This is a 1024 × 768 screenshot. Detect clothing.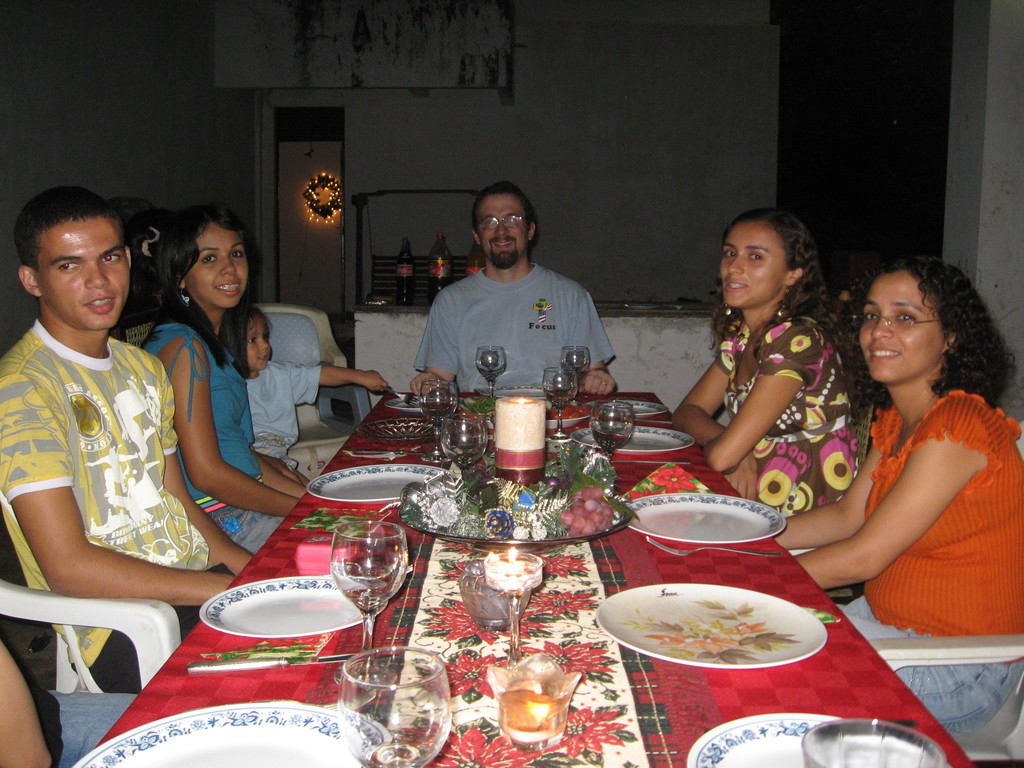
<box>414,268,615,396</box>.
